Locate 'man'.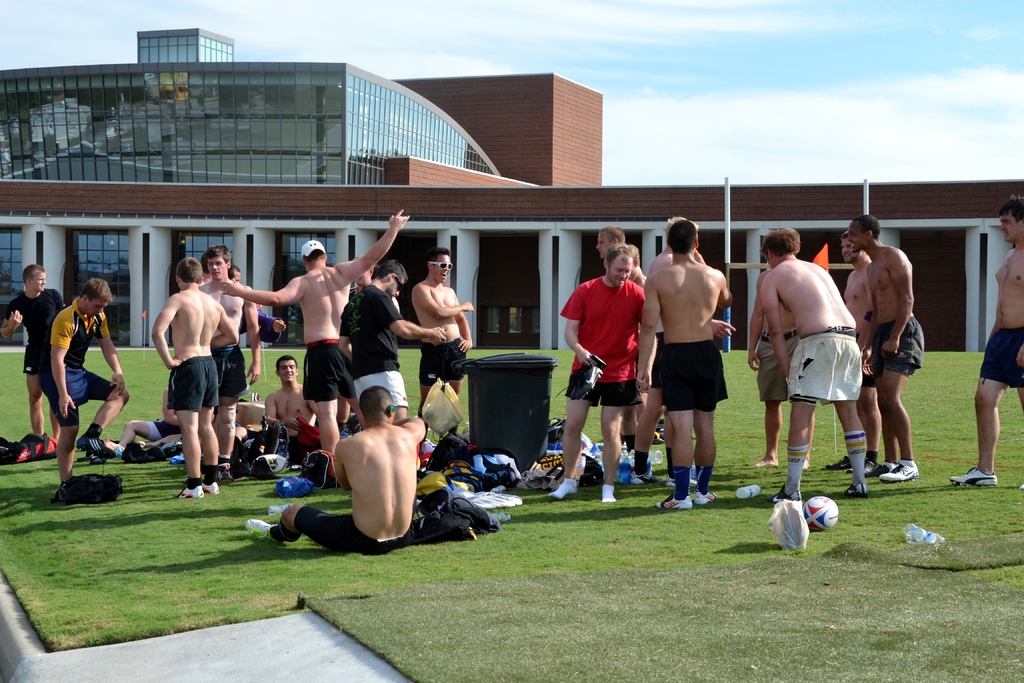
Bounding box: 195 243 261 481.
